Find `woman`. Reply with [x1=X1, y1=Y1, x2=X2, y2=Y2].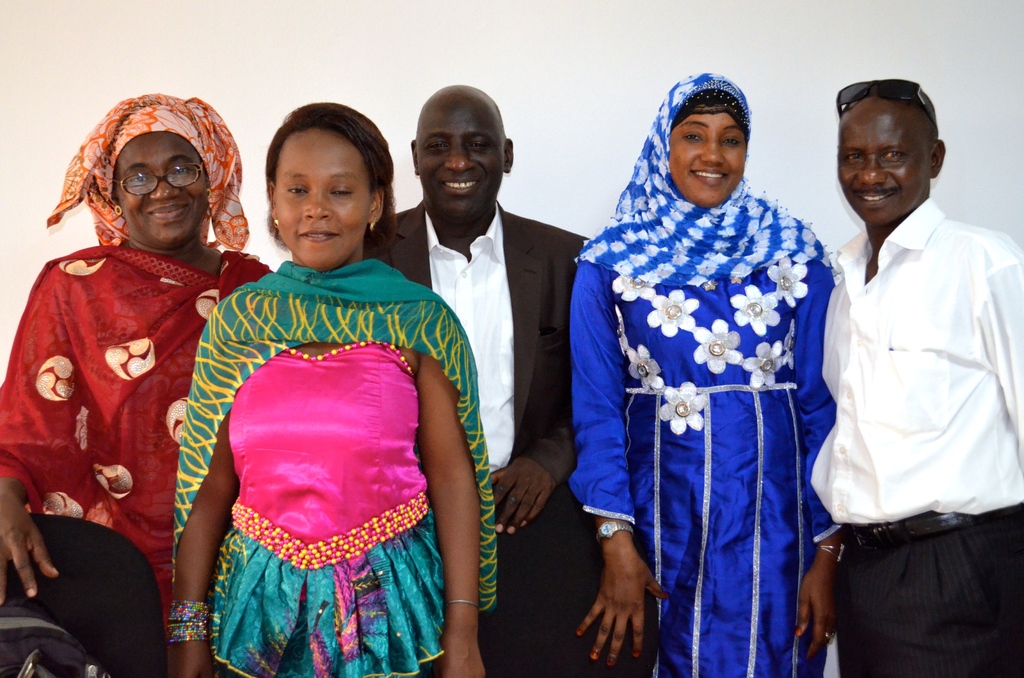
[x1=166, y1=111, x2=470, y2=677].
